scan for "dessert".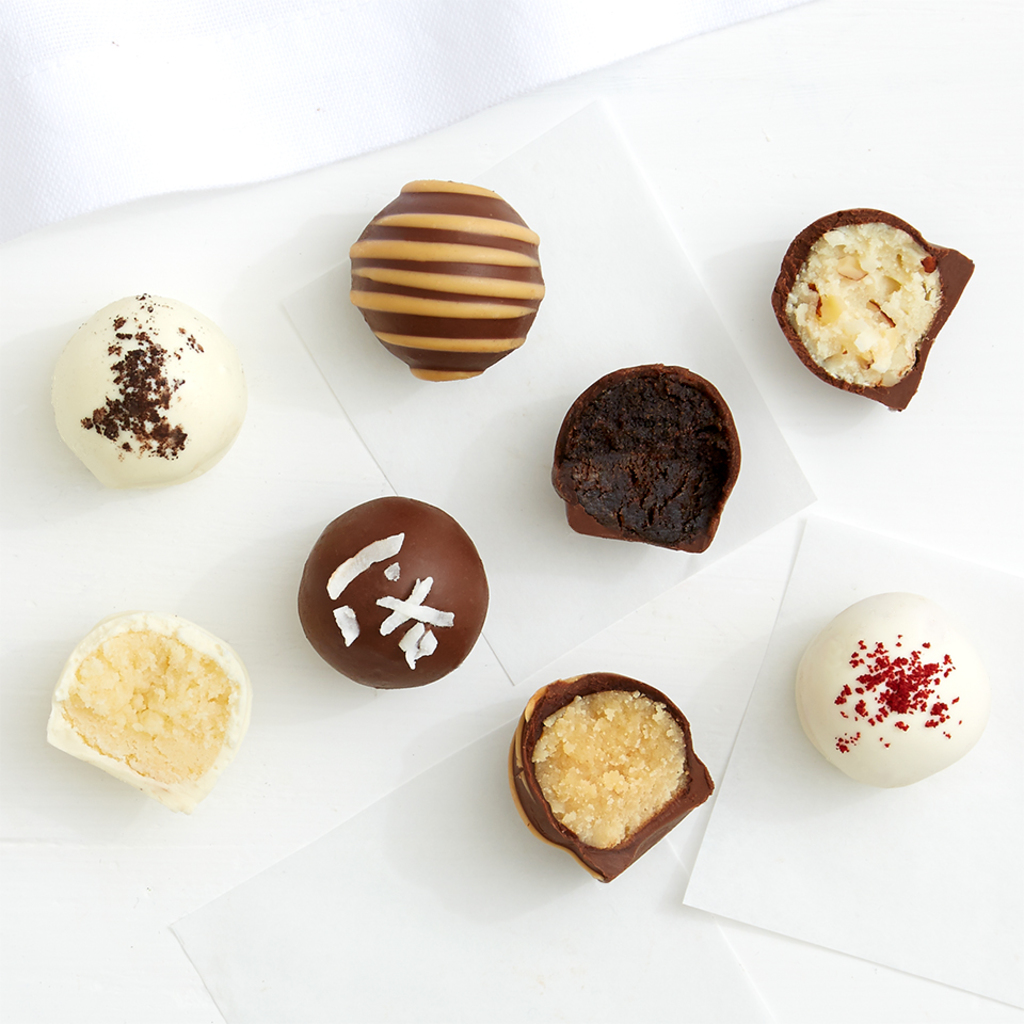
Scan result: 800/585/954/787.
